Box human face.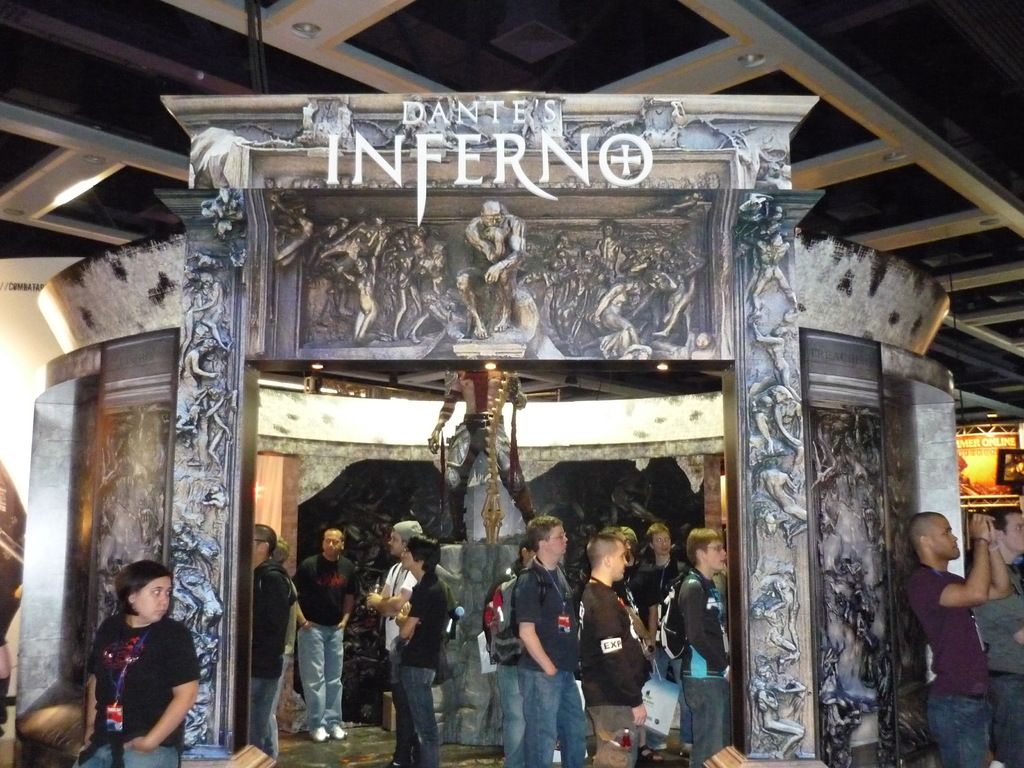
x1=137 y1=577 x2=174 y2=620.
